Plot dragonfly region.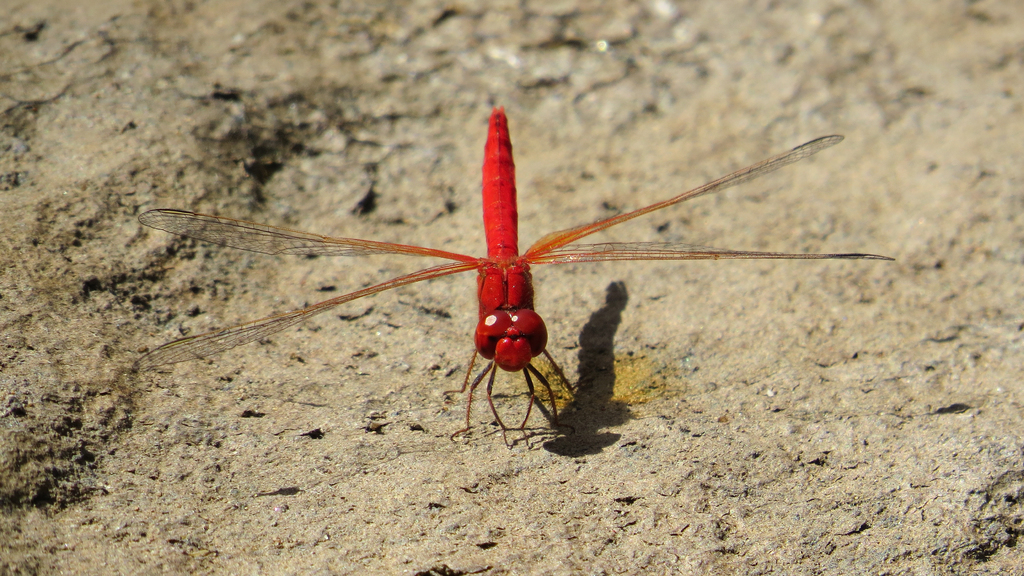
Plotted at {"x1": 134, "y1": 109, "x2": 899, "y2": 445}.
